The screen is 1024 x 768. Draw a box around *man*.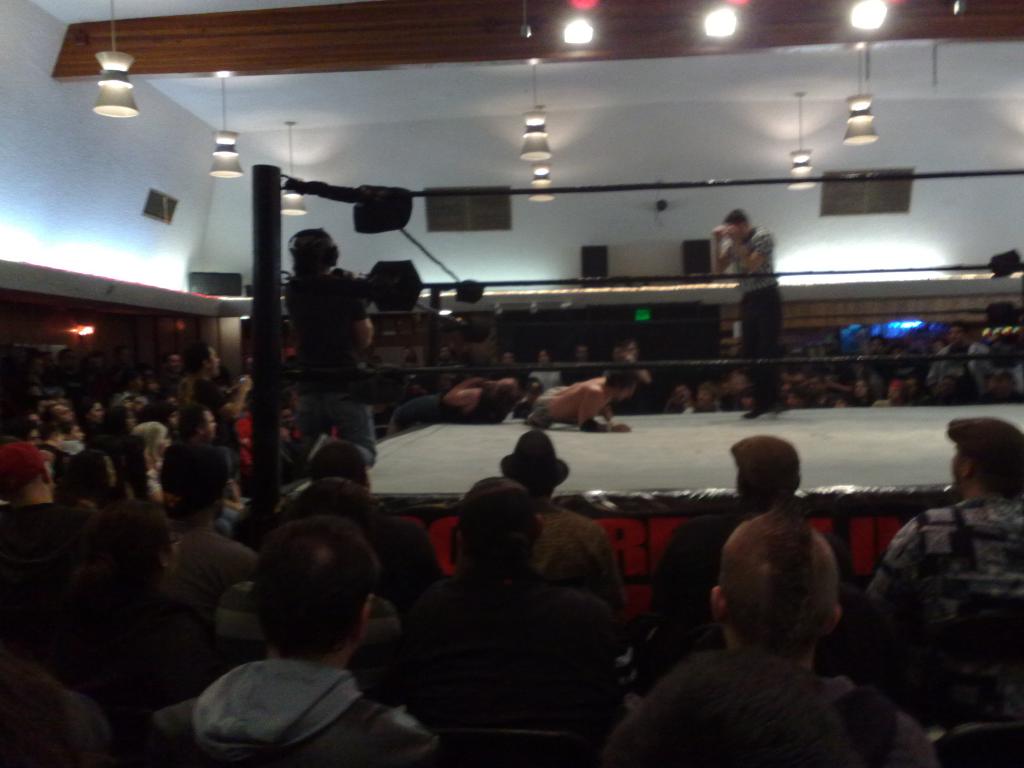
401,474,611,734.
